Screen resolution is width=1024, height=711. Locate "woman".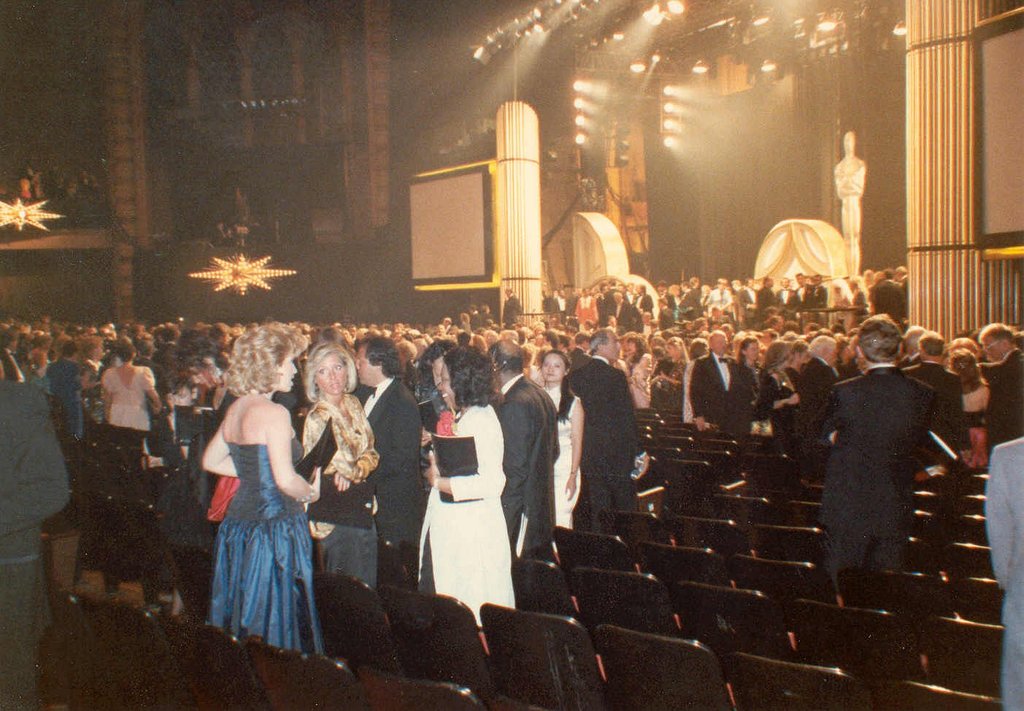
<region>102, 337, 166, 480</region>.
